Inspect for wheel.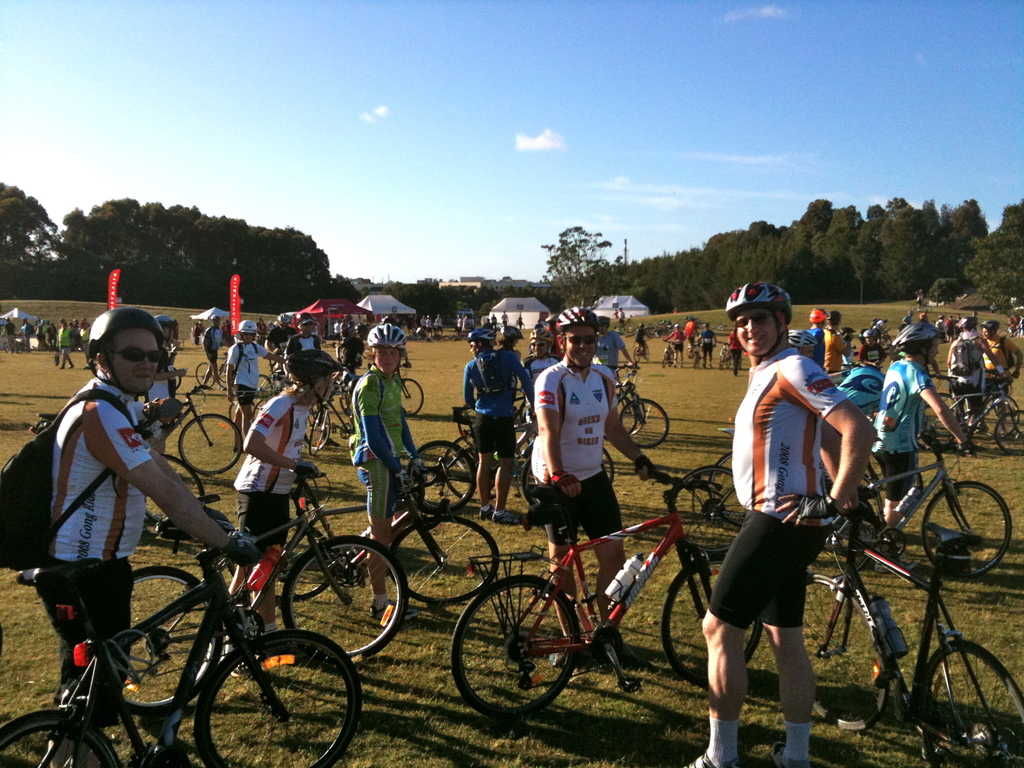
Inspection: bbox(805, 573, 897, 729).
